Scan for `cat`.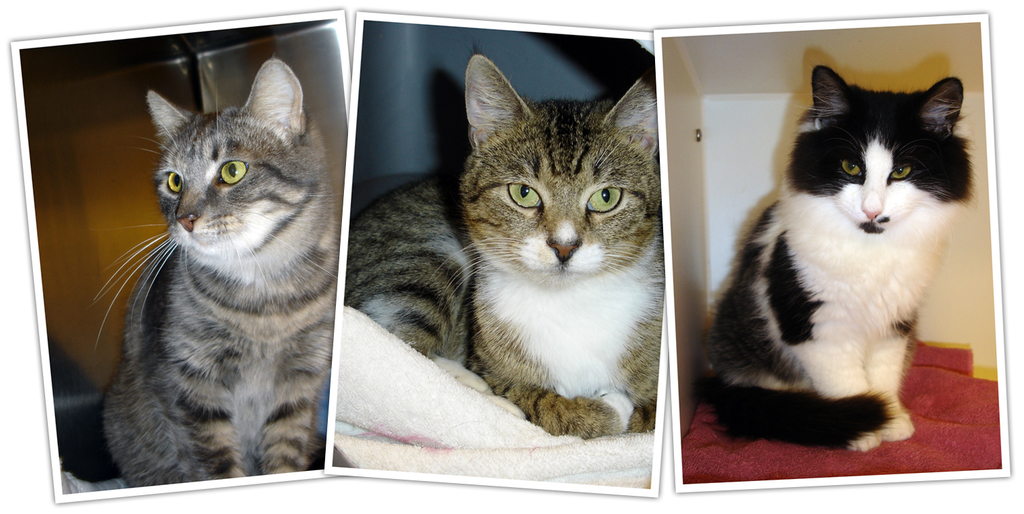
Scan result: box(687, 63, 982, 462).
